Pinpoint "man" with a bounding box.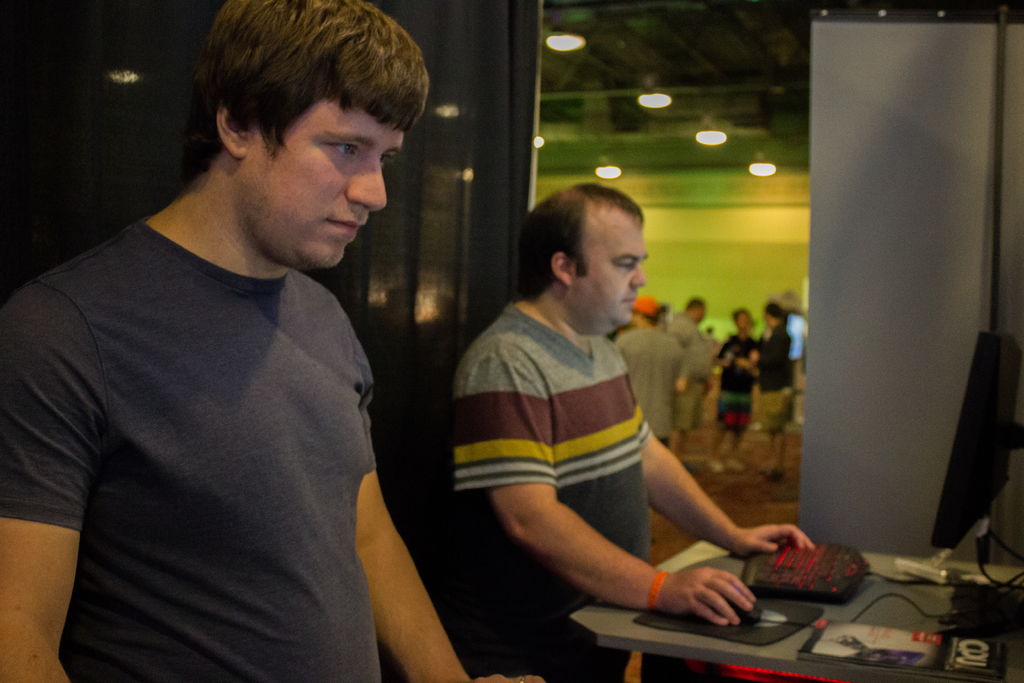
(662, 300, 722, 460).
